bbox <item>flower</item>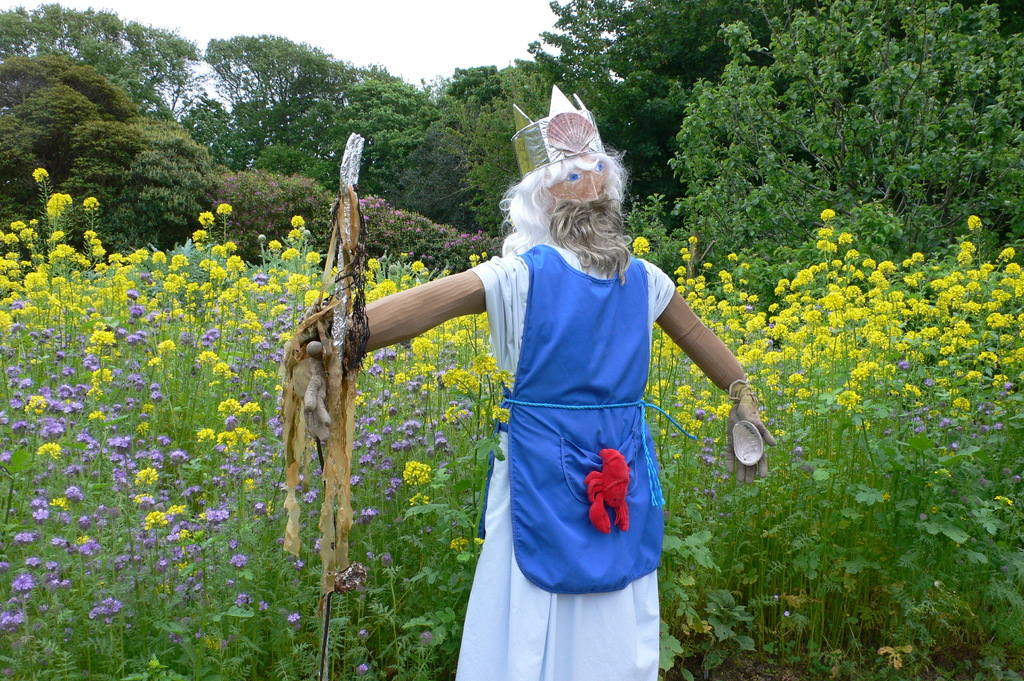
122:607:141:621
